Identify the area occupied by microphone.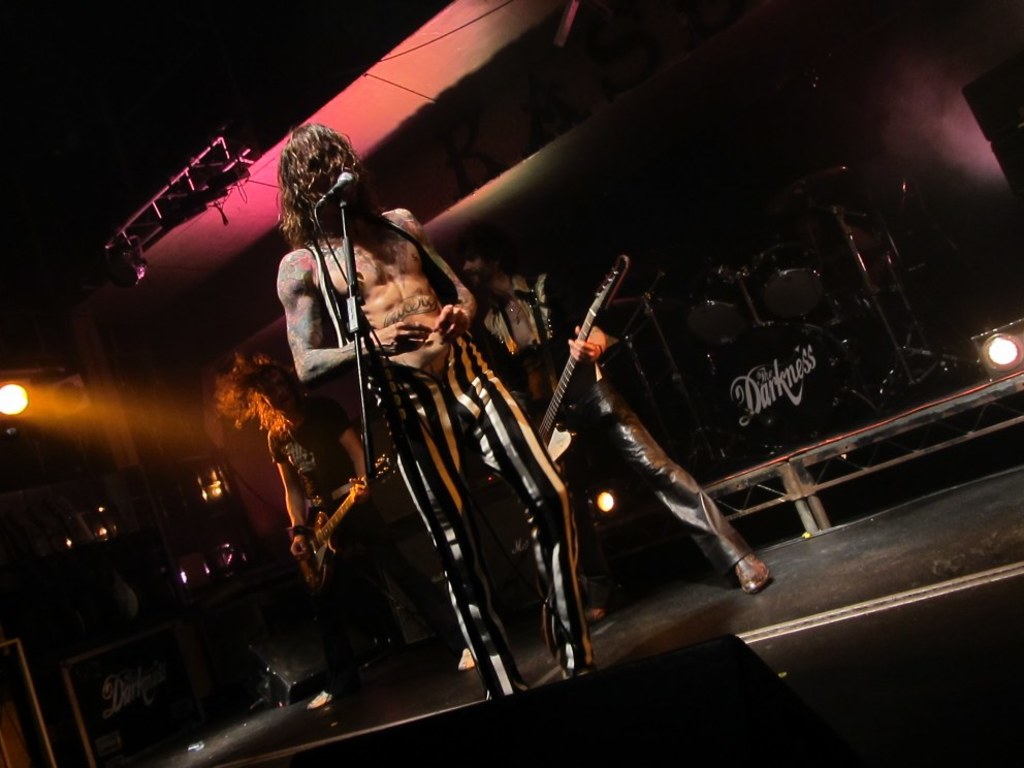
Area: [328, 170, 353, 195].
